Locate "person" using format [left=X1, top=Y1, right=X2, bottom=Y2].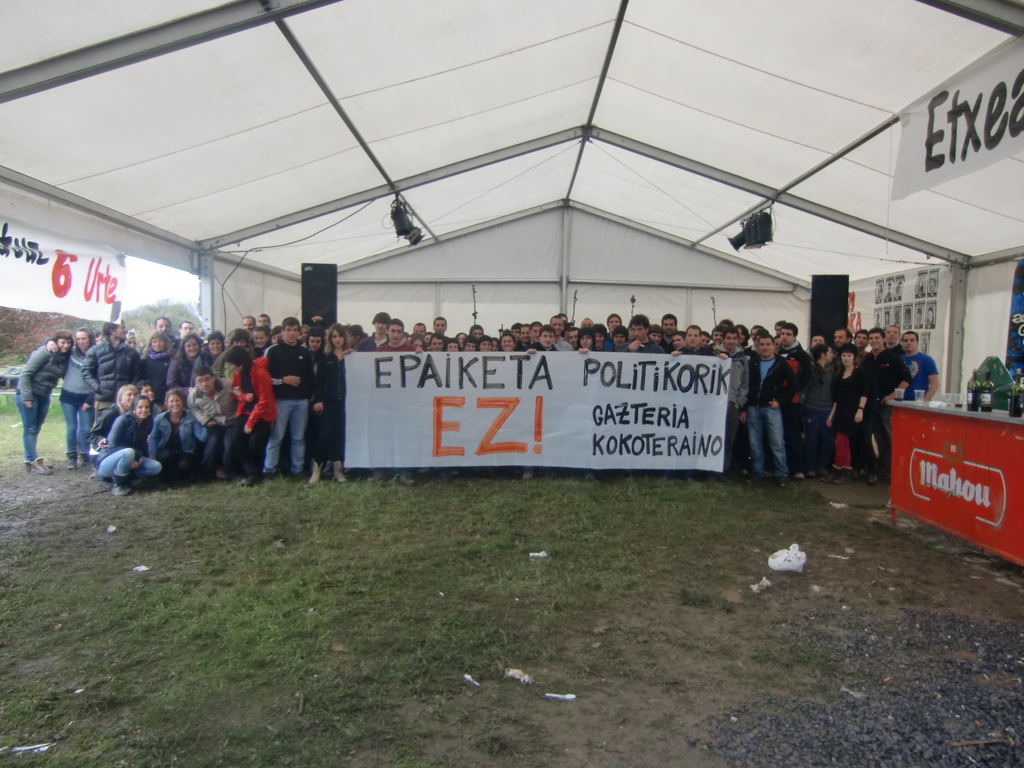
[left=221, top=344, right=275, bottom=481].
